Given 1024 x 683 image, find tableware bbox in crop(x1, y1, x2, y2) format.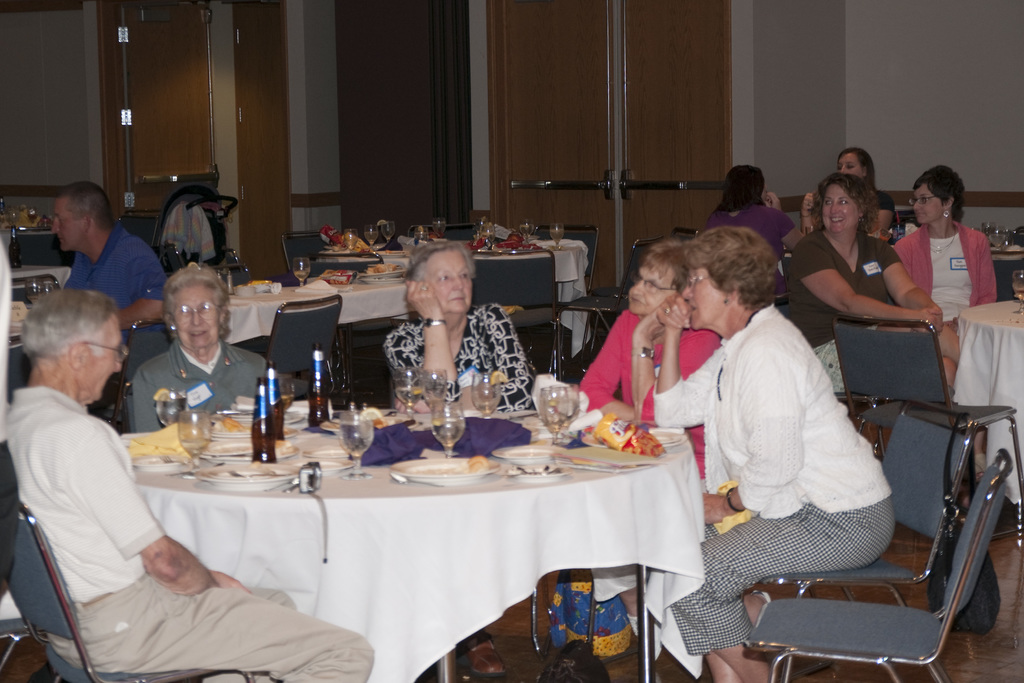
crop(280, 377, 291, 410).
